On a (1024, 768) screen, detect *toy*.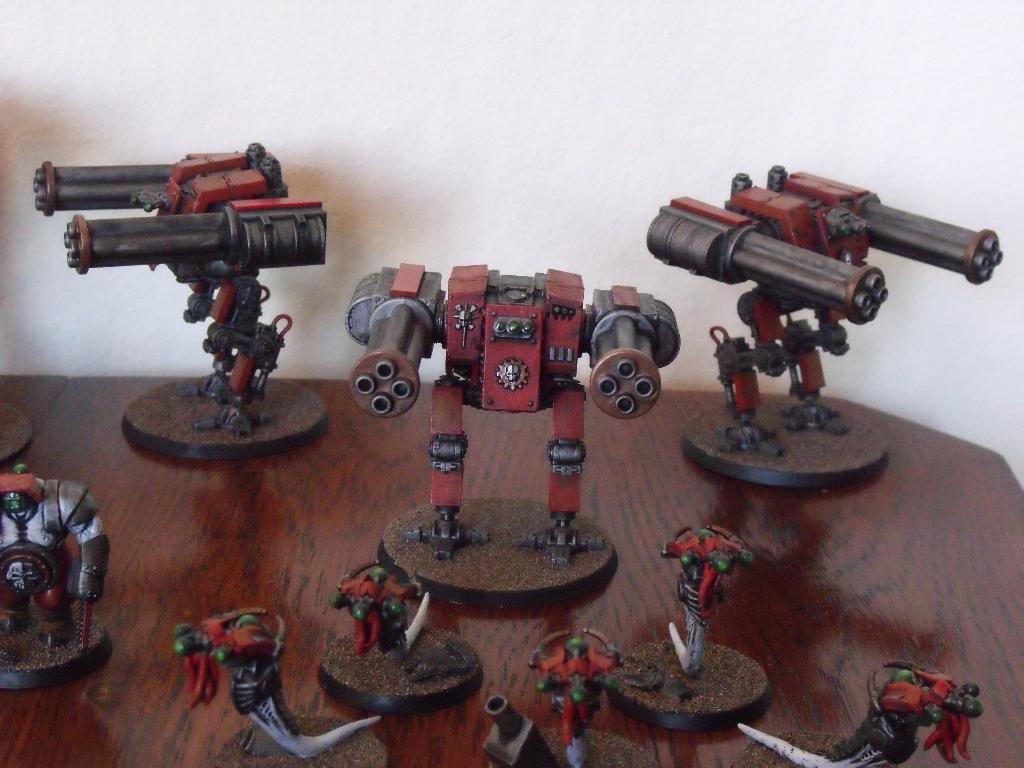
x1=644, y1=165, x2=1003, y2=459.
